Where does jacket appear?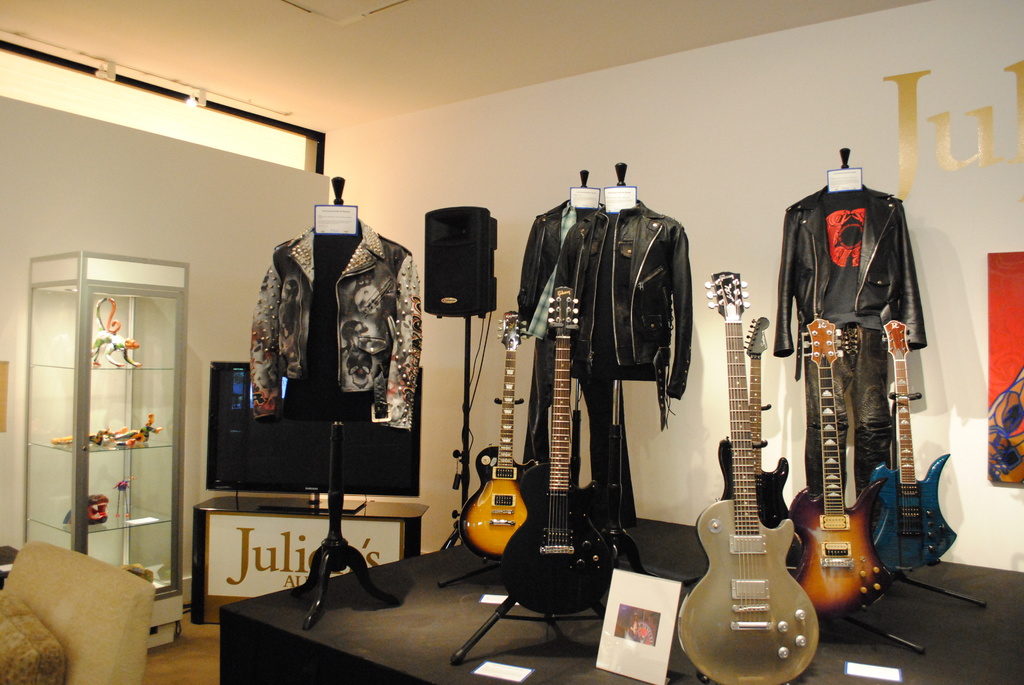
Appears at locate(777, 160, 917, 377).
